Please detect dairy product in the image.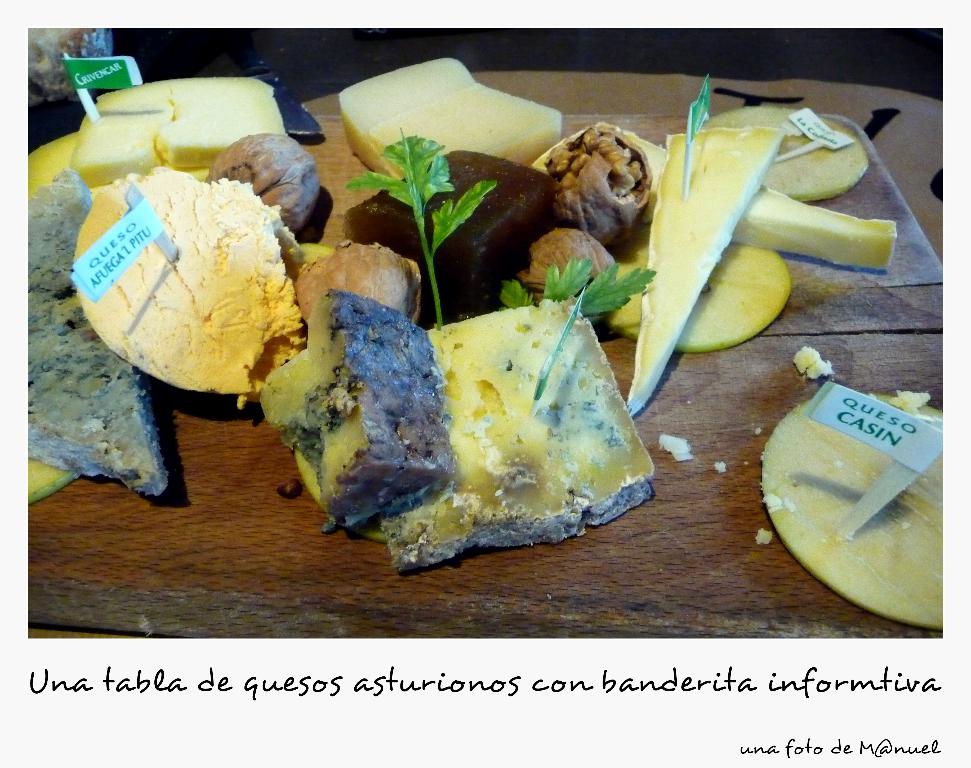
(346,53,568,226).
